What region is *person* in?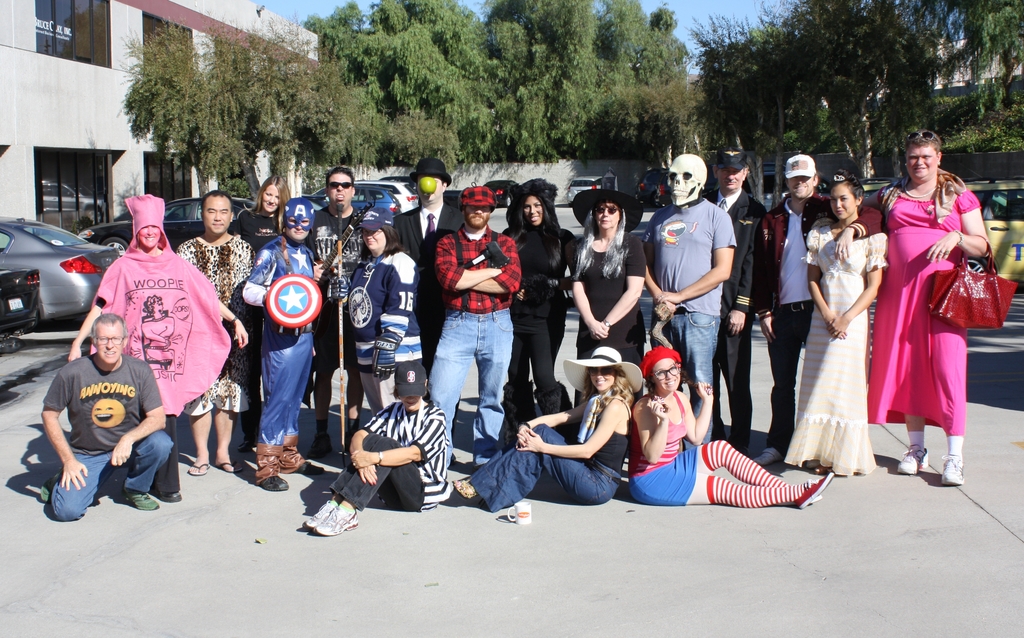
[303,165,368,457].
